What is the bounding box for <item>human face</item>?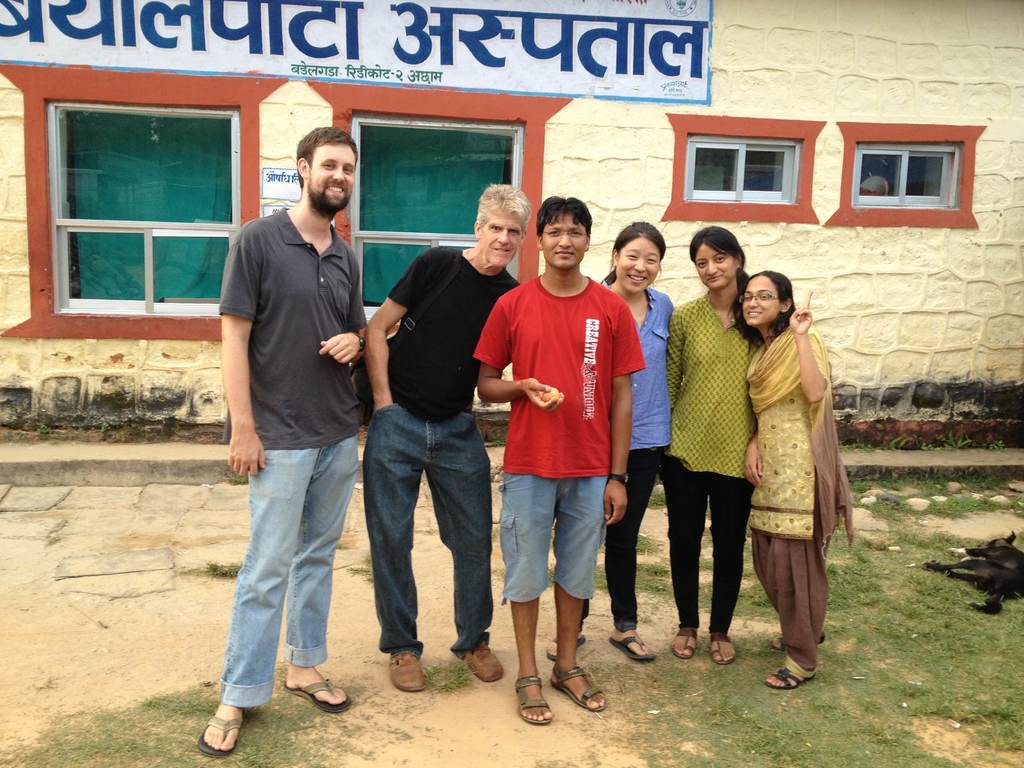
bbox=(742, 274, 783, 326).
